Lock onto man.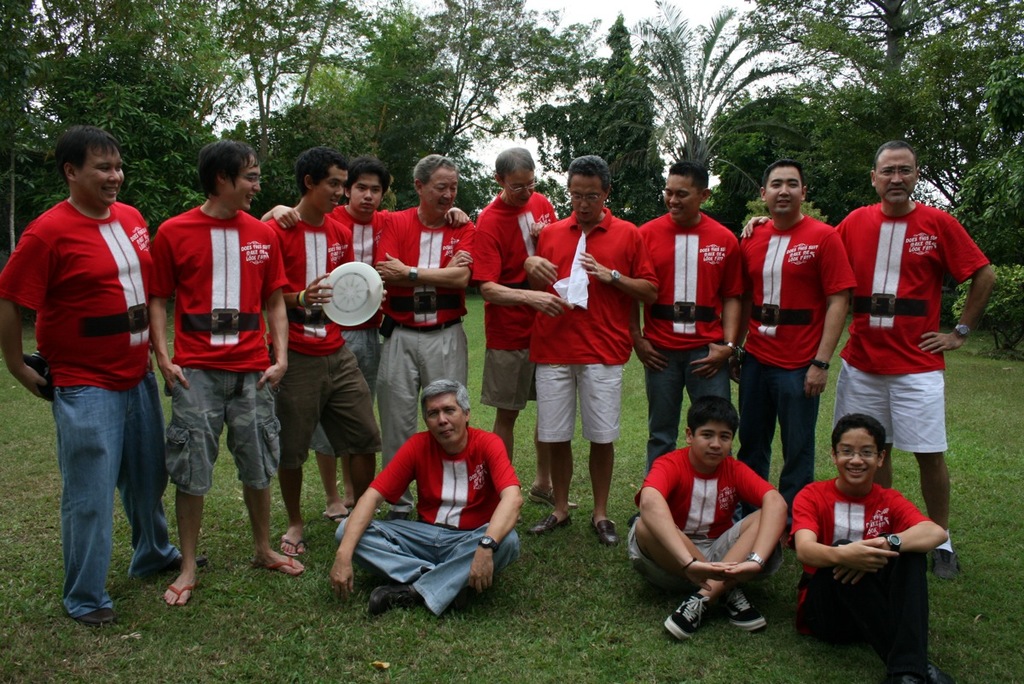
Locked: bbox(517, 151, 664, 546).
